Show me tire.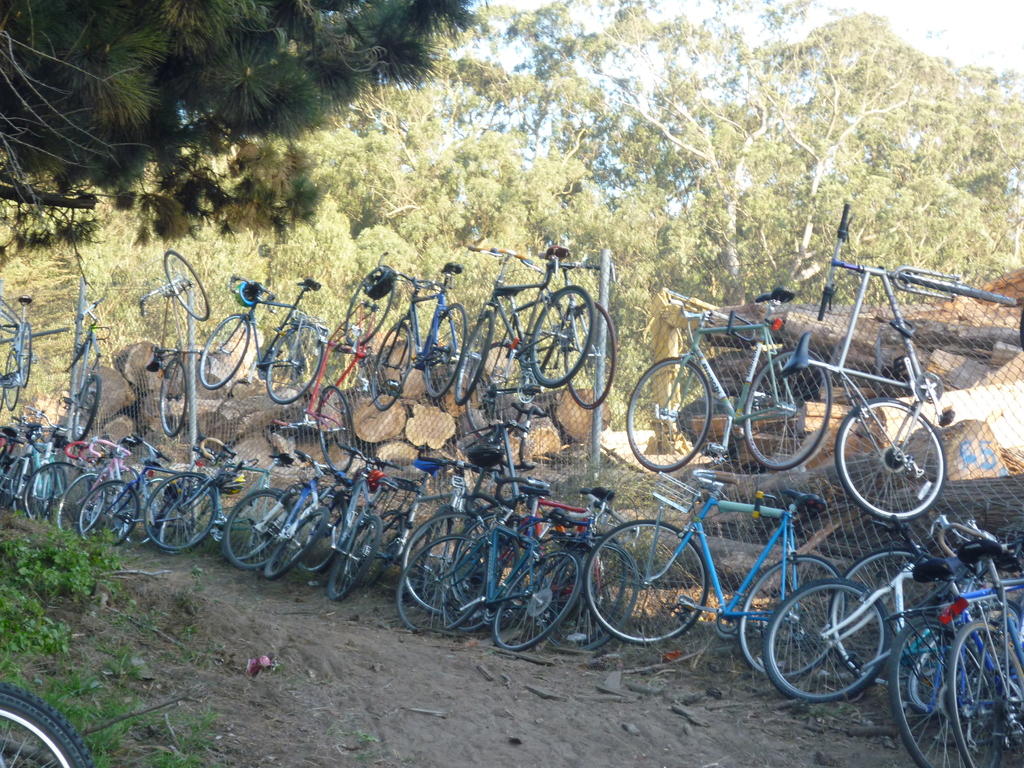
tire is here: pyautogui.locateOnScreen(829, 550, 970, 688).
